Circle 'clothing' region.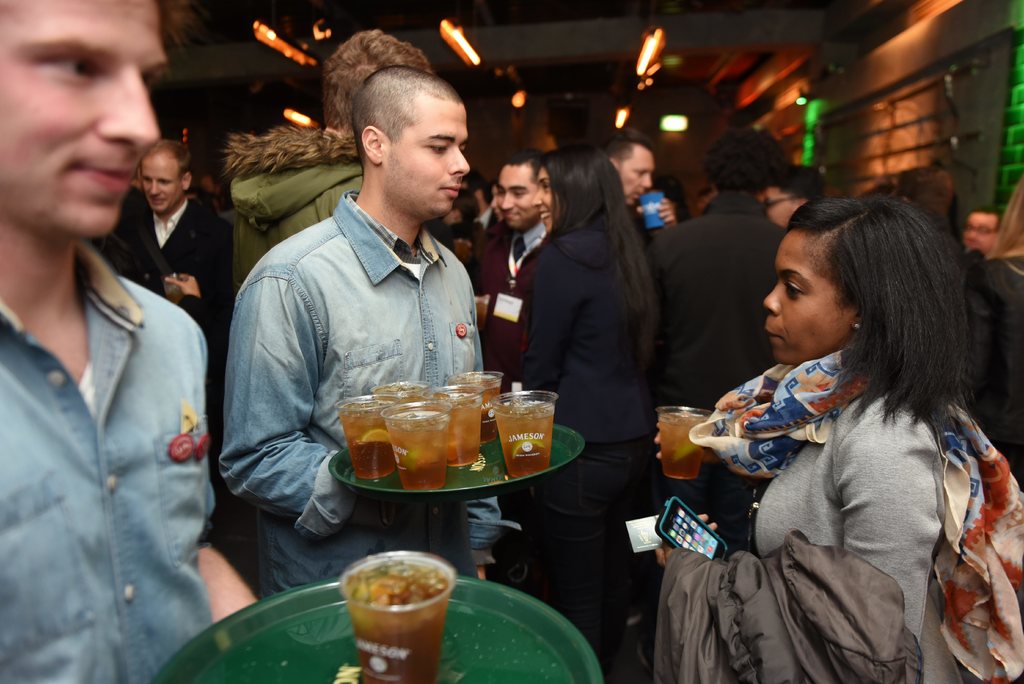
Region: (x1=208, y1=188, x2=534, y2=583).
